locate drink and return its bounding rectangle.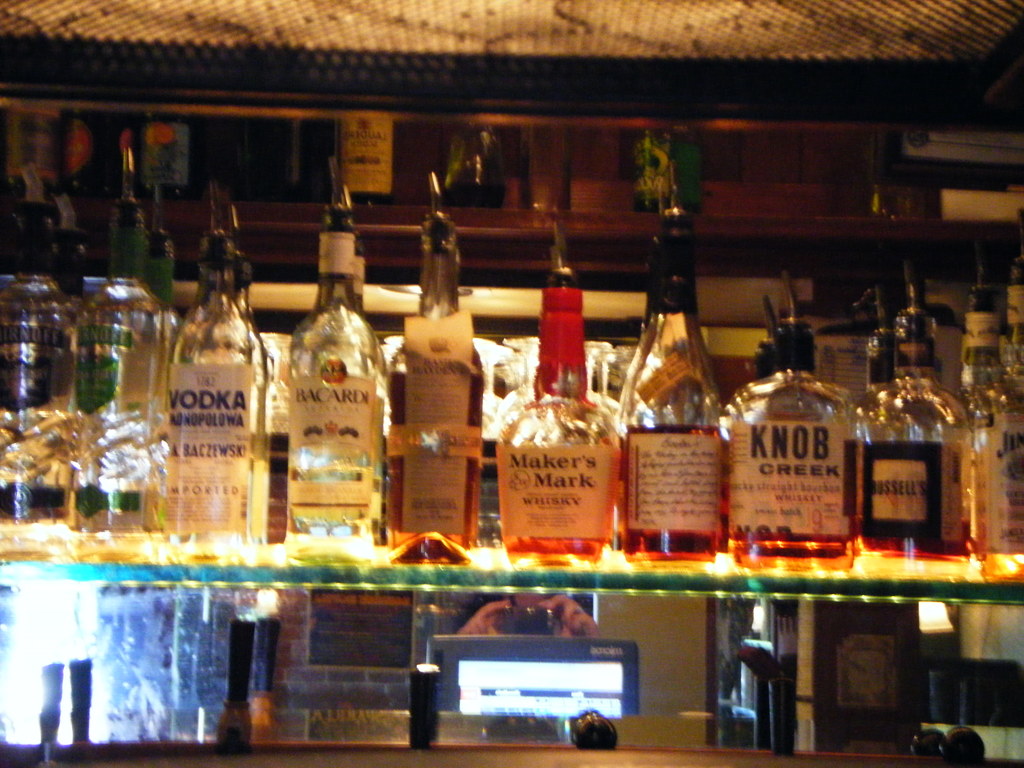
detection(394, 375, 479, 564).
